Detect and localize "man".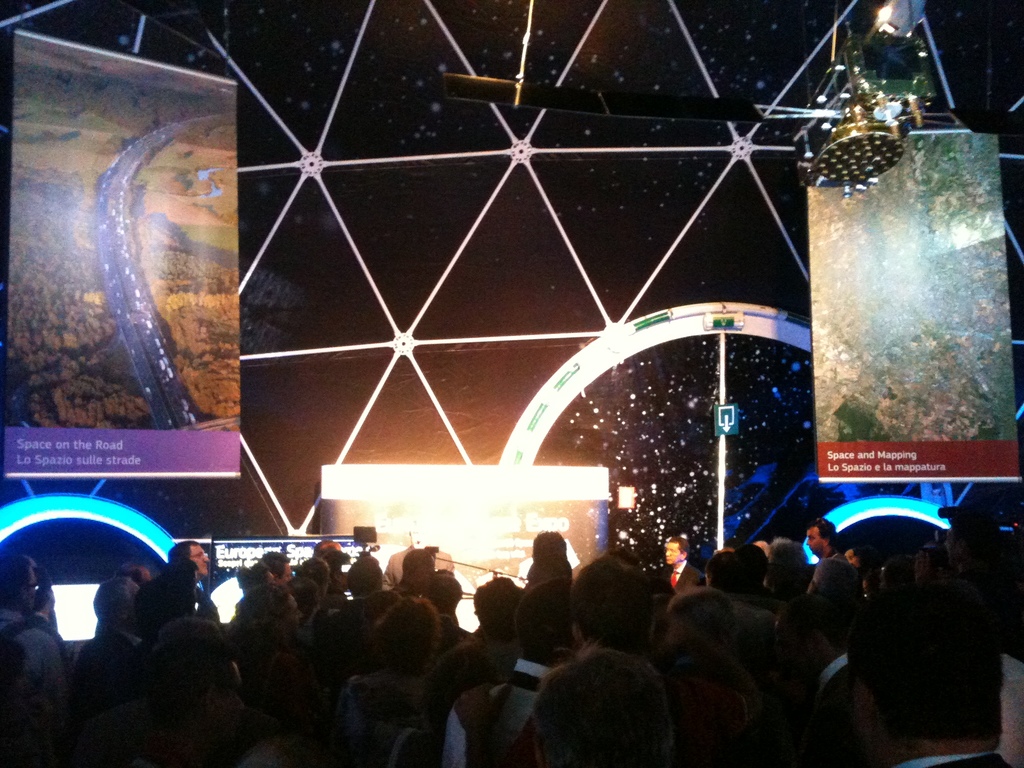
Localized at 393, 540, 434, 595.
